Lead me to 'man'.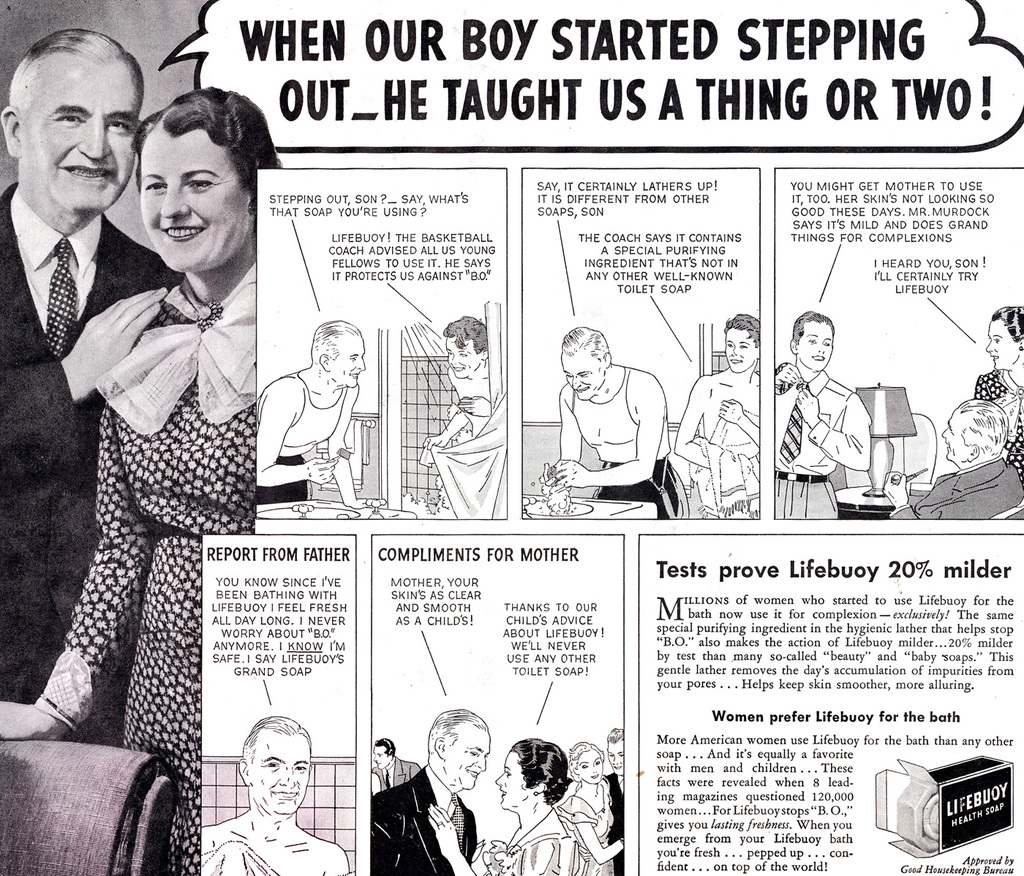
Lead to (left=369, top=736, right=421, bottom=791).
